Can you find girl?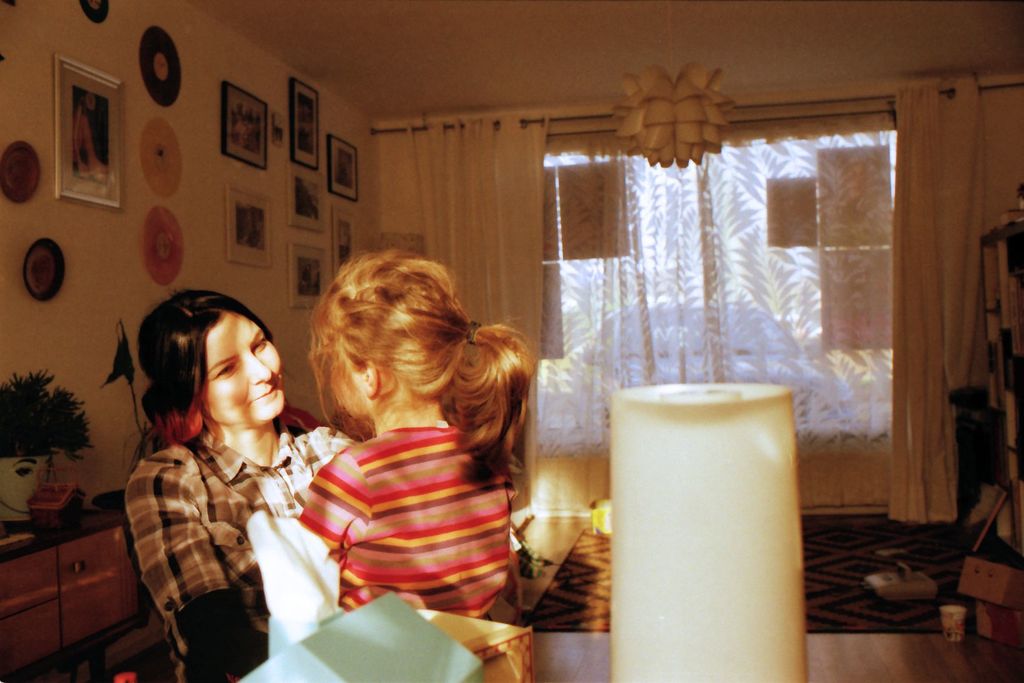
Yes, bounding box: crop(291, 242, 540, 616).
